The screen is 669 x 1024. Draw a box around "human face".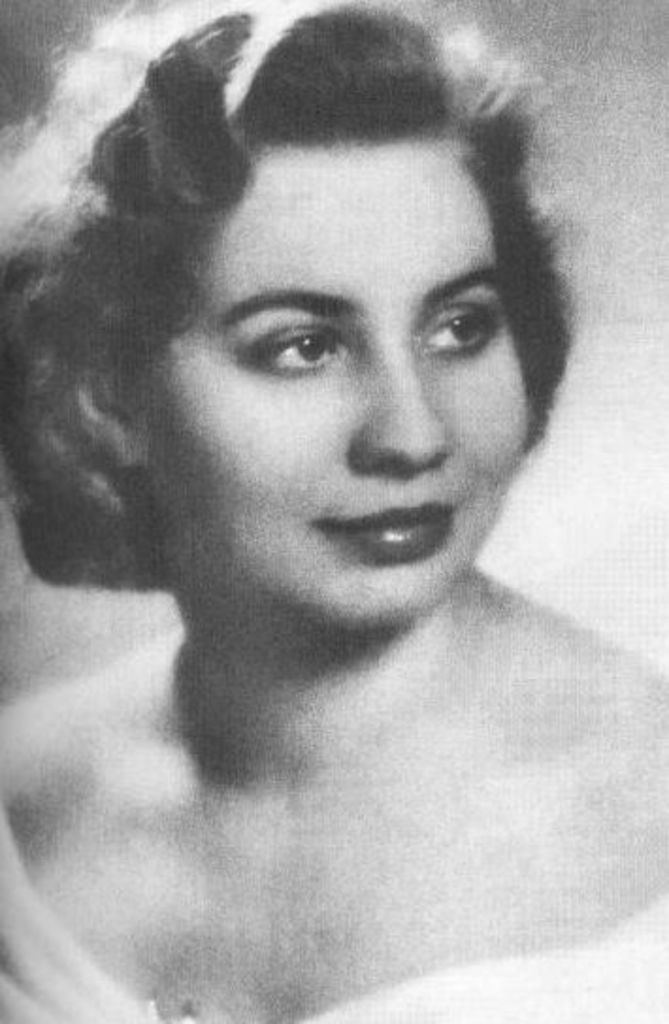
select_region(136, 117, 535, 639).
